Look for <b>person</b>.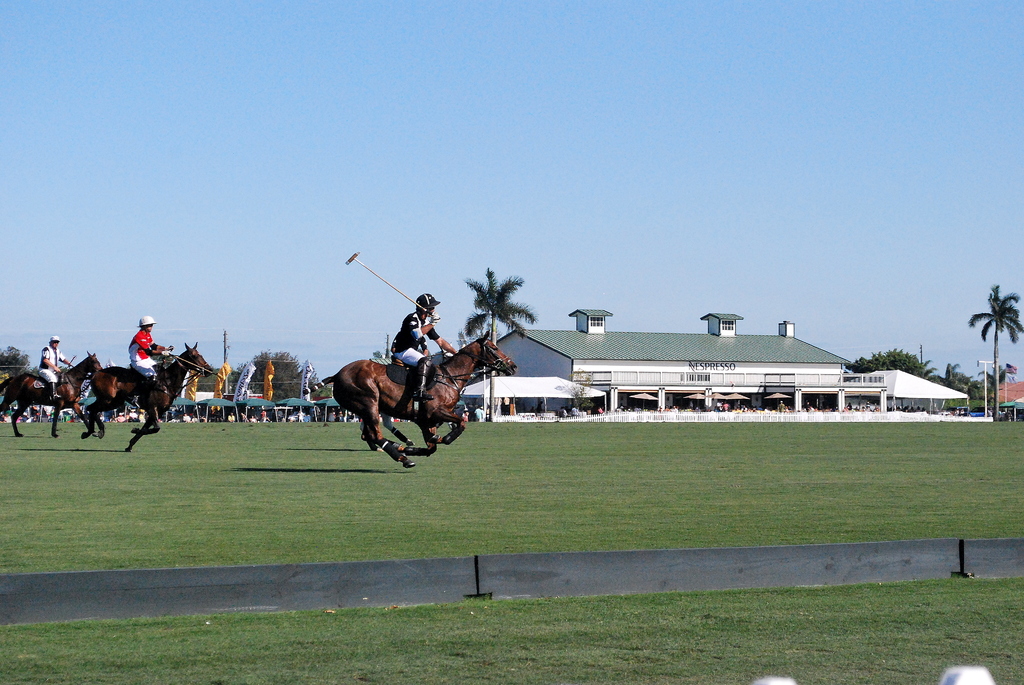
Found: locate(38, 337, 83, 400).
